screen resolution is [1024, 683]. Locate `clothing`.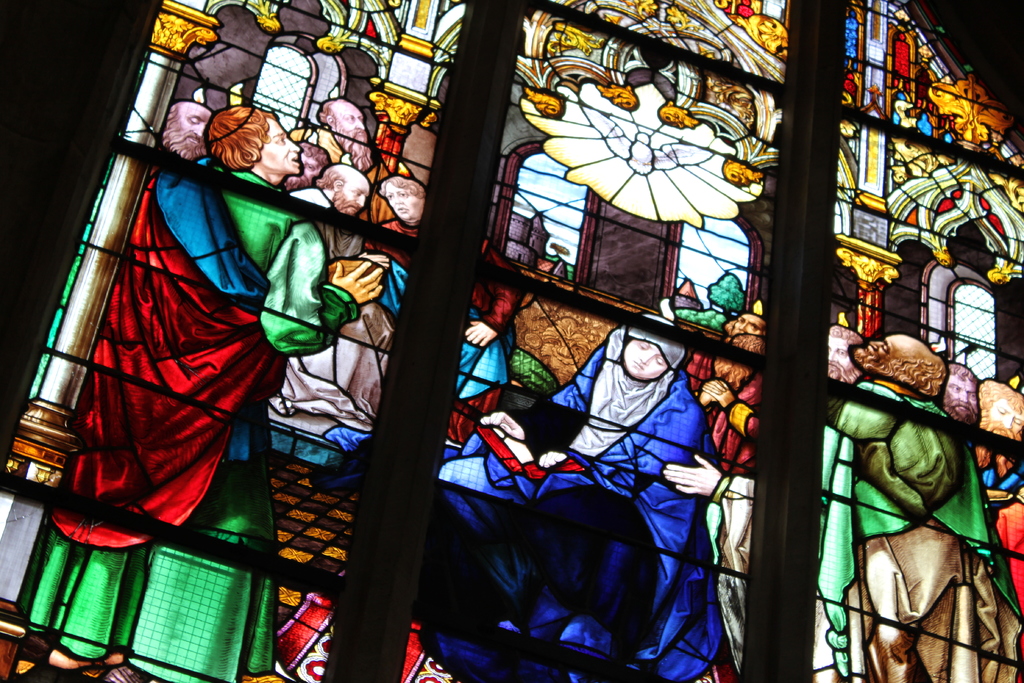
980:466:1023:612.
